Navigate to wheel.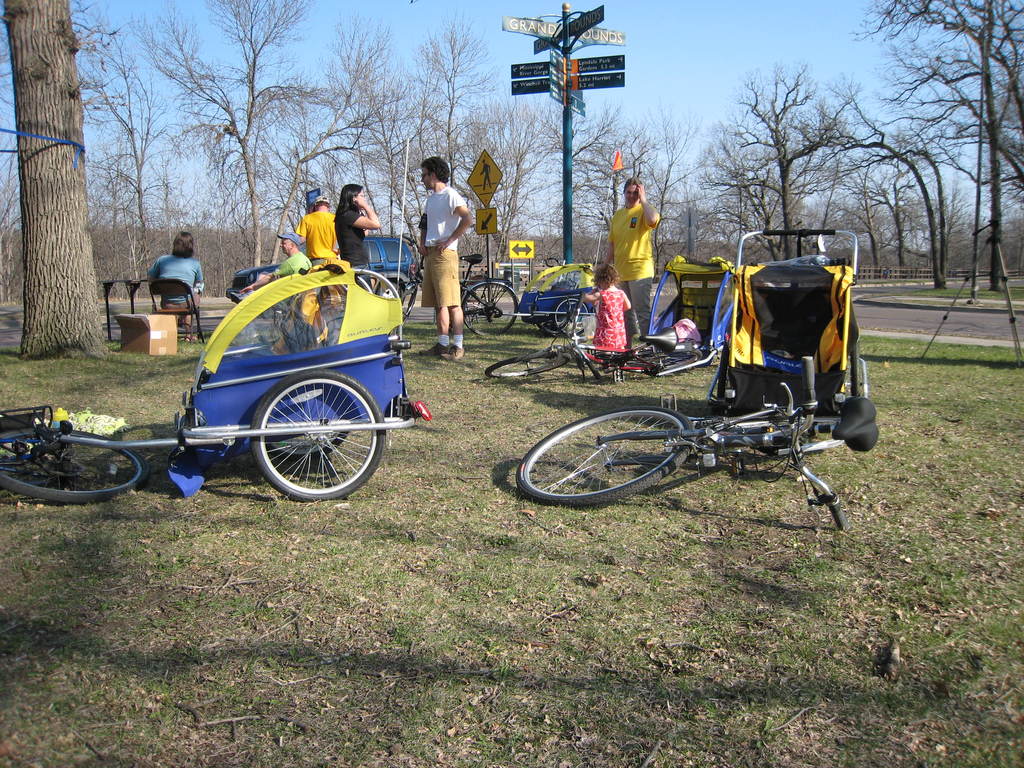
Navigation target: detection(552, 298, 588, 333).
